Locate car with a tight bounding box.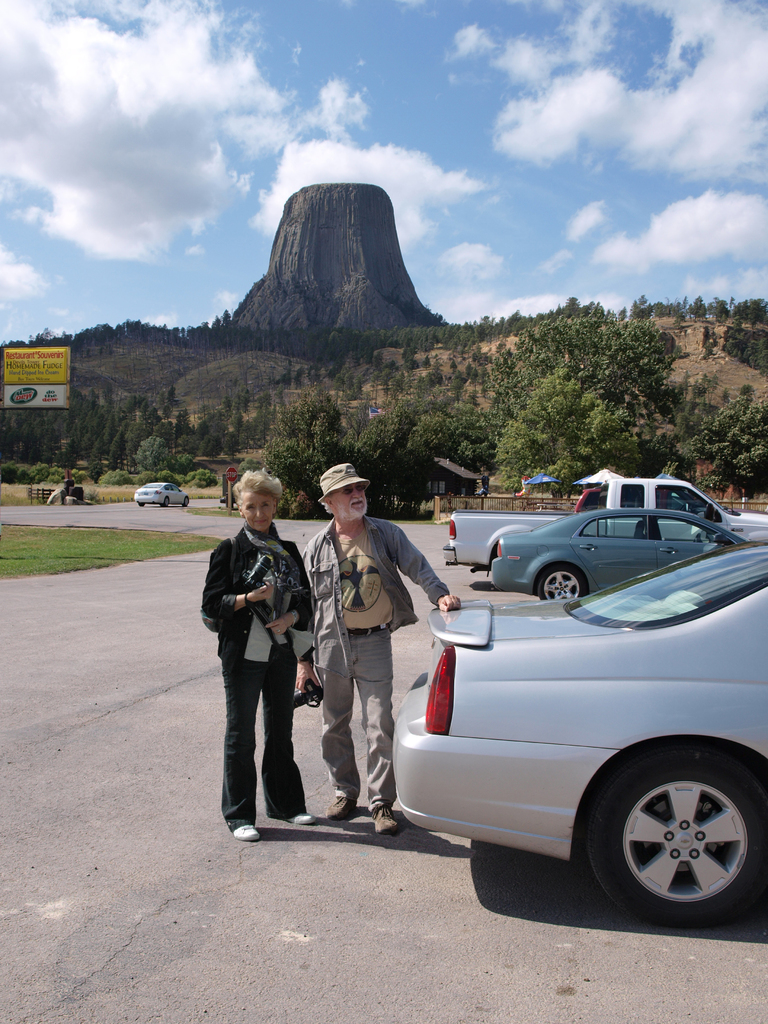
select_region(396, 527, 759, 923).
